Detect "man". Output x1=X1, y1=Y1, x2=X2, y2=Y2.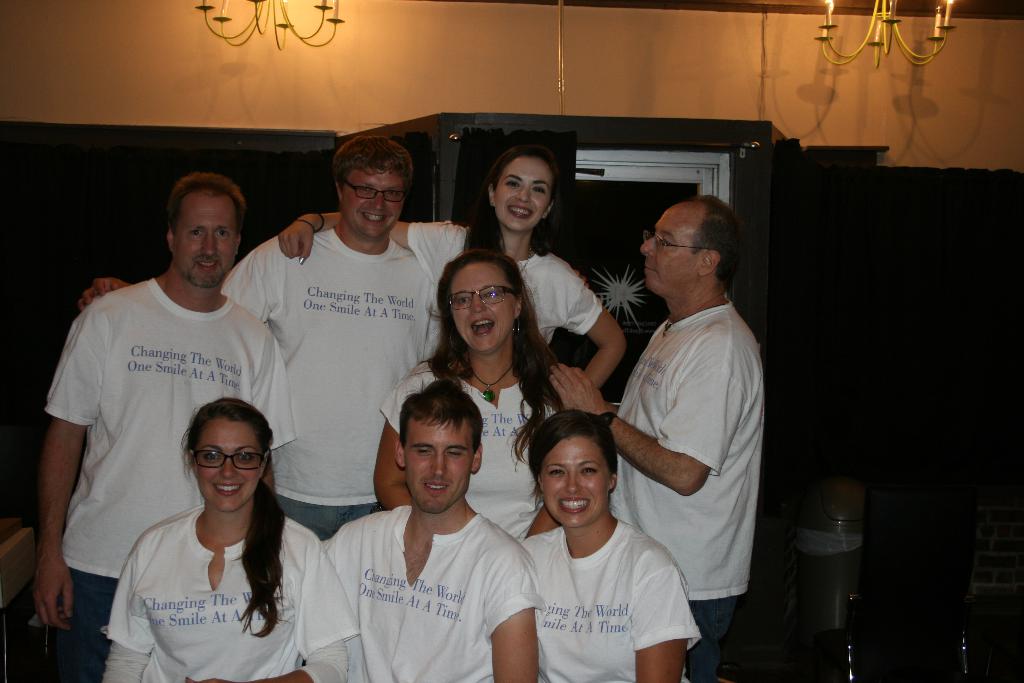
x1=29, y1=168, x2=301, y2=682.
